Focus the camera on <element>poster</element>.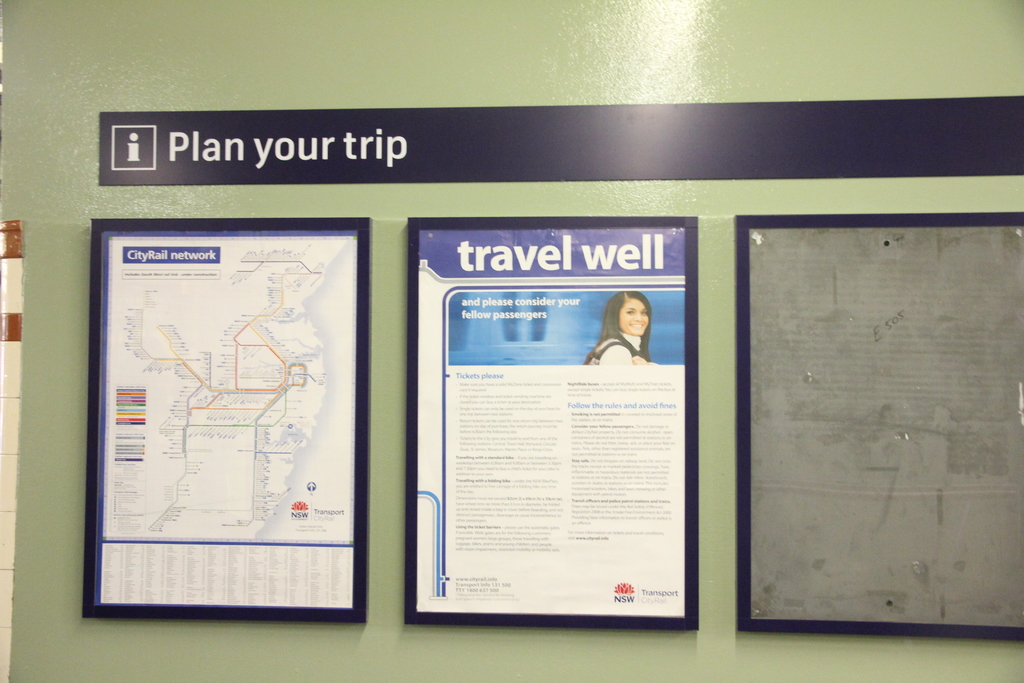
Focus region: x1=103 y1=233 x2=353 y2=607.
